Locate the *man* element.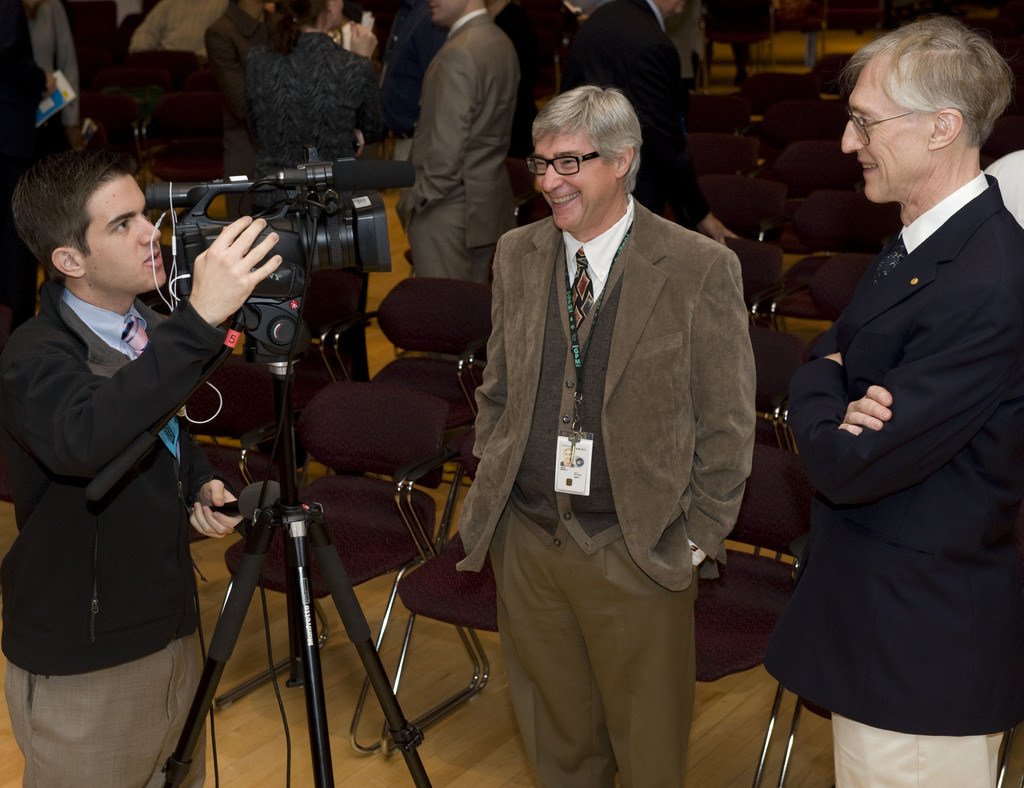
Element bbox: bbox=(755, 0, 1018, 777).
